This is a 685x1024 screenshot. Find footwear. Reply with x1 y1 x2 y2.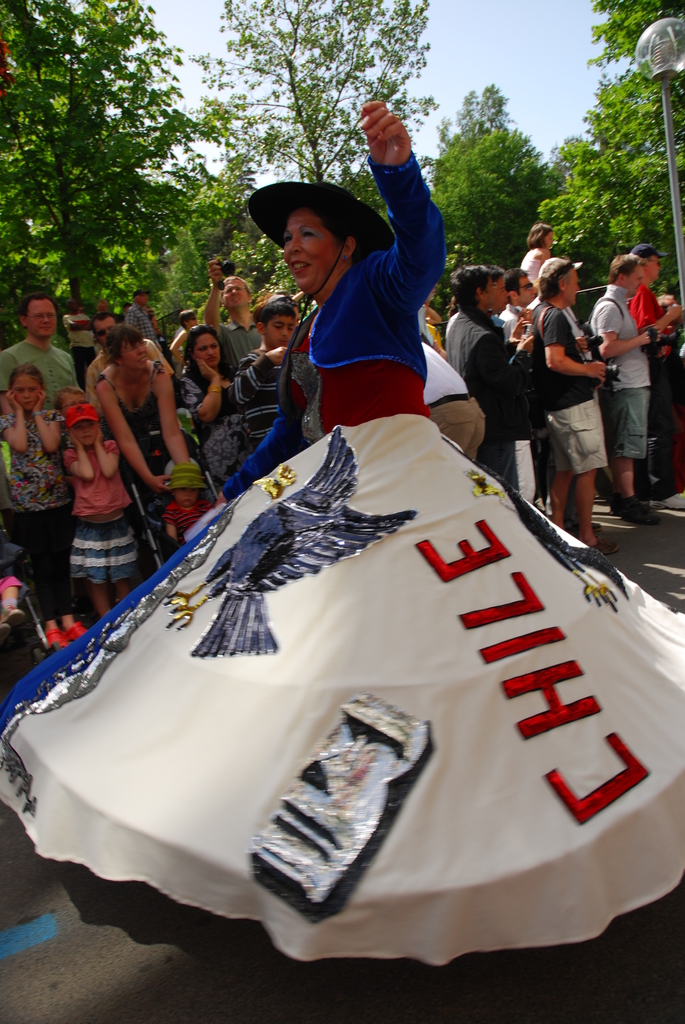
596 535 619 552.
